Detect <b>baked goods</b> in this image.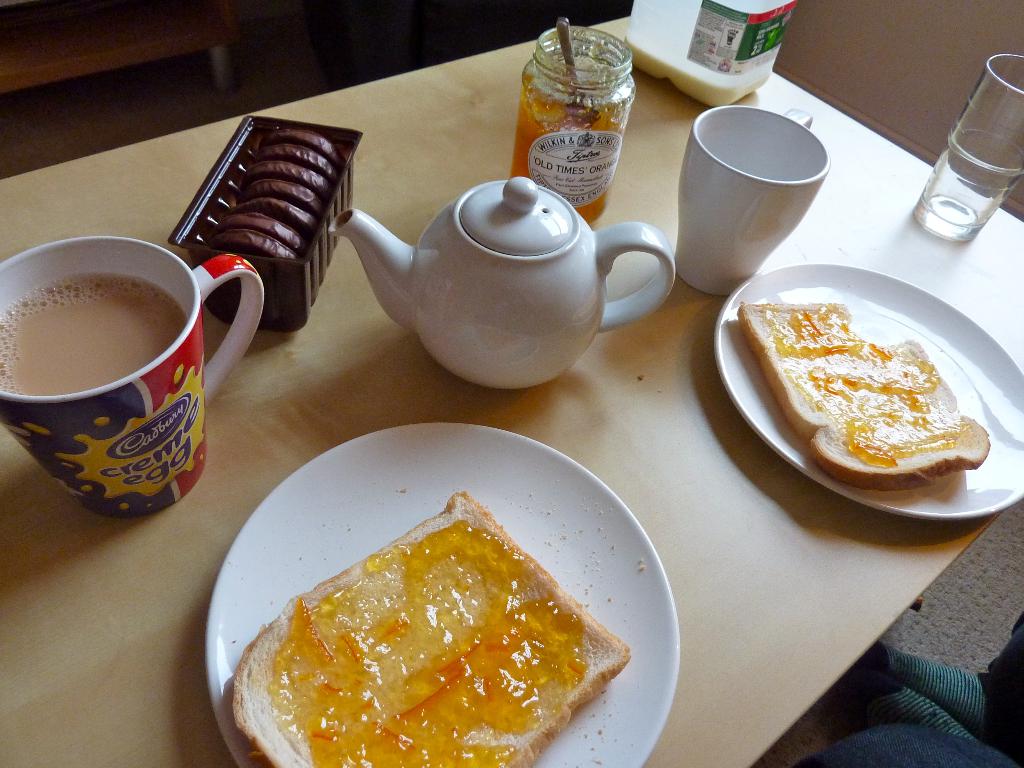
Detection: rect(741, 294, 988, 498).
